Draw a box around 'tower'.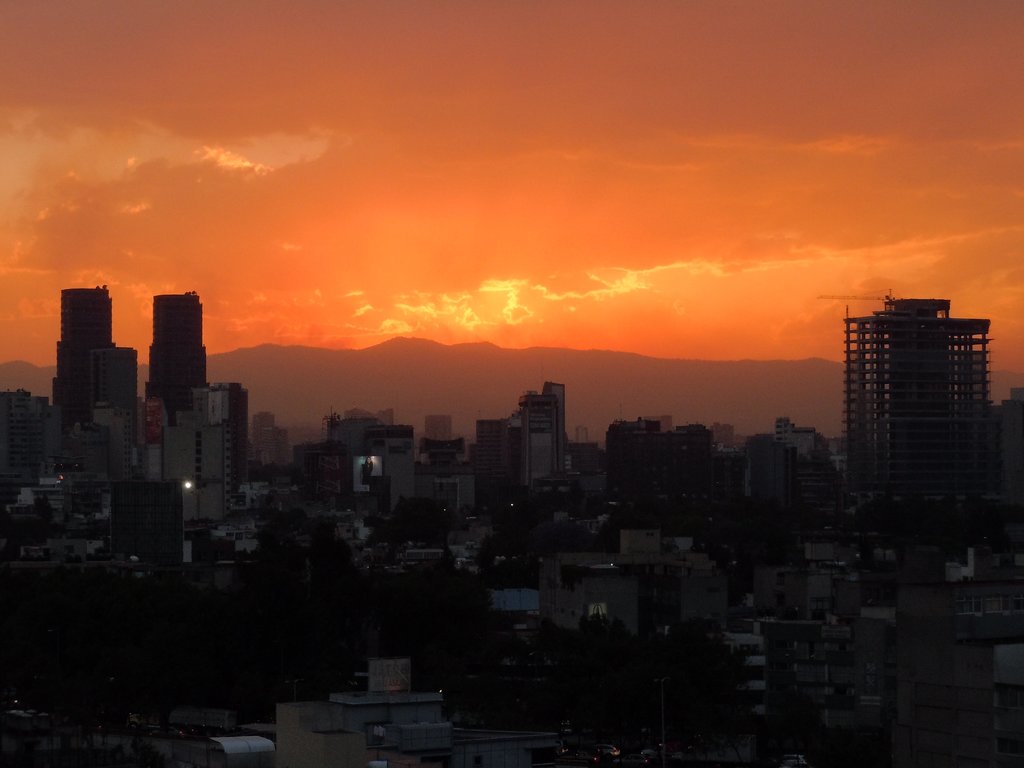
{"x1": 44, "y1": 286, "x2": 115, "y2": 412}.
